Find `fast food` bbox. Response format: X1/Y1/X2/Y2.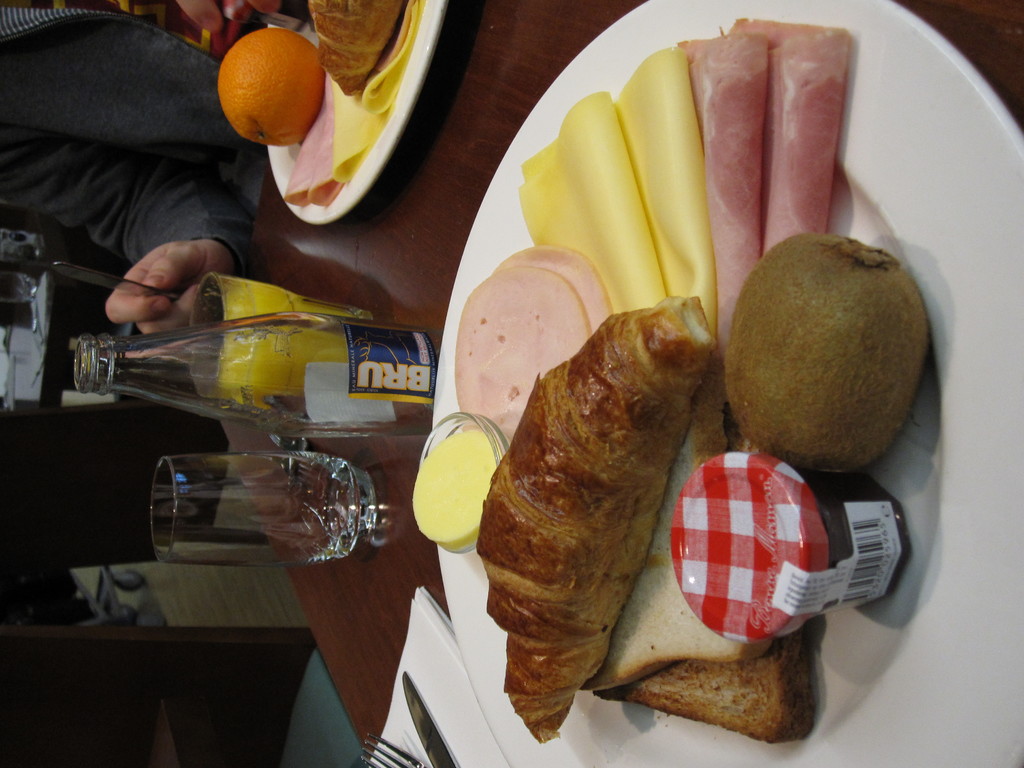
307/0/410/97.
